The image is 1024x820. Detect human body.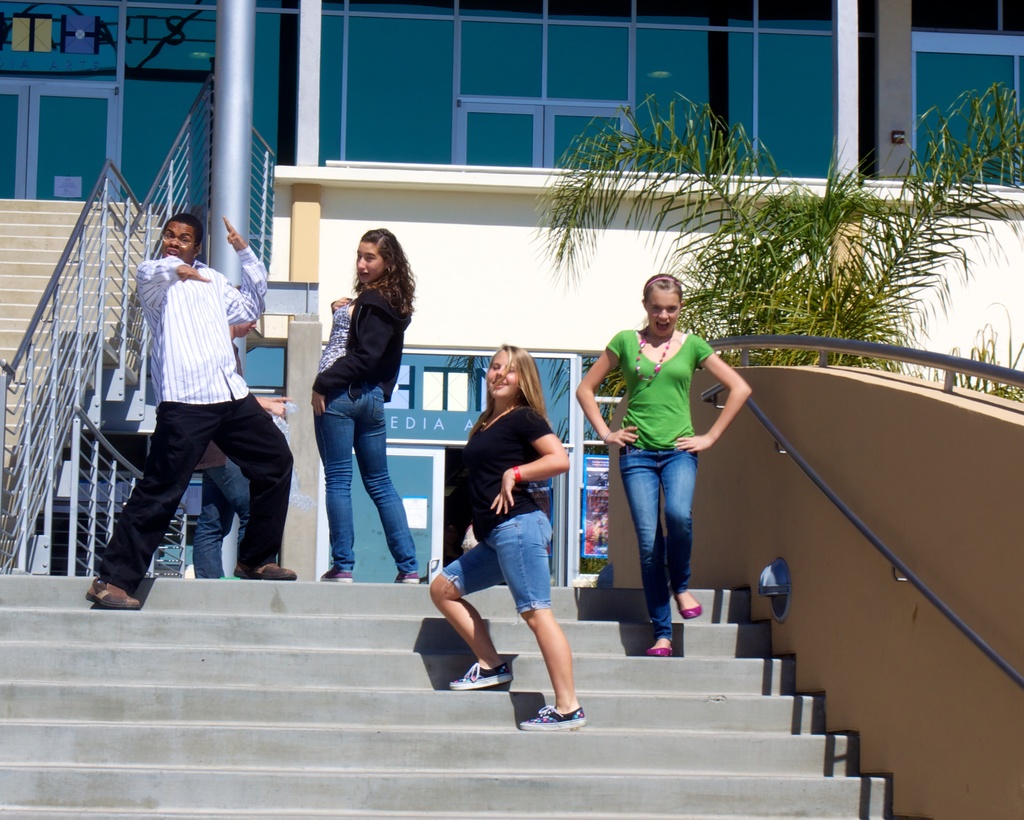
Detection: l=299, t=228, r=410, b=582.
